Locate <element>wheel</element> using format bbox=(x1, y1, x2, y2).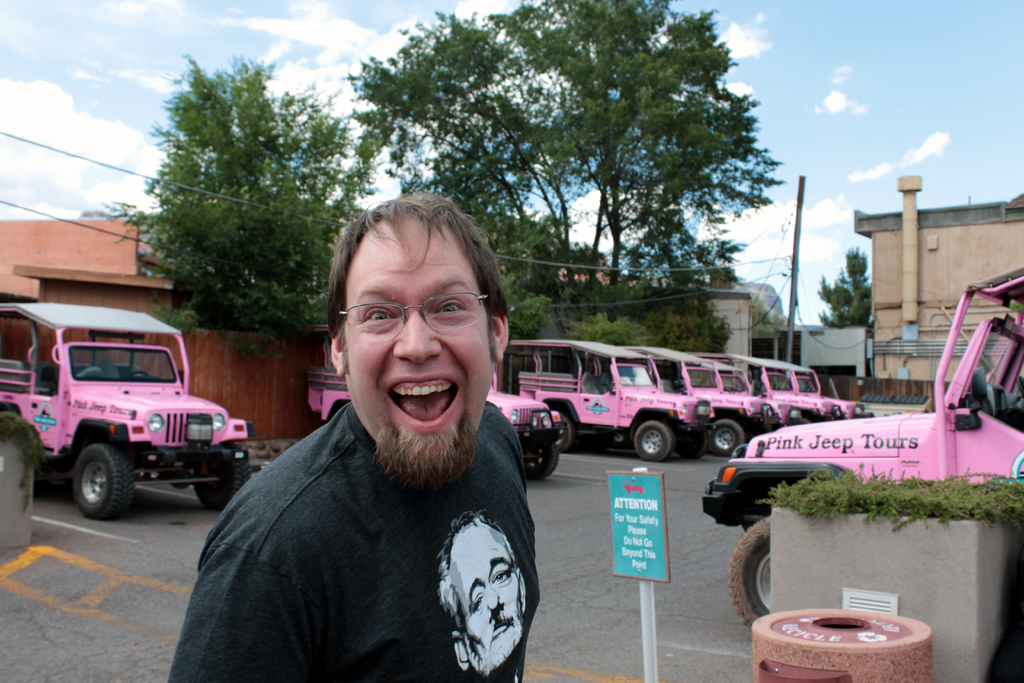
bbox=(710, 418, 744, 462).
